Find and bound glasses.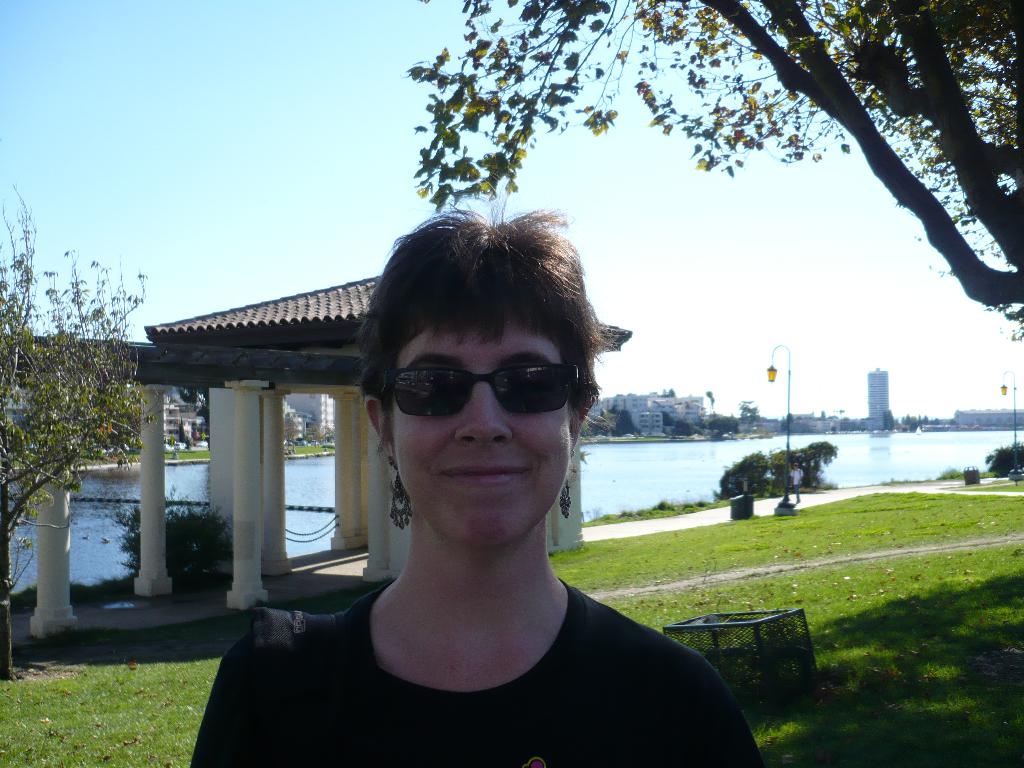
Bound: pyautogui.locateOnScreen(378, 360, 579, 433).
